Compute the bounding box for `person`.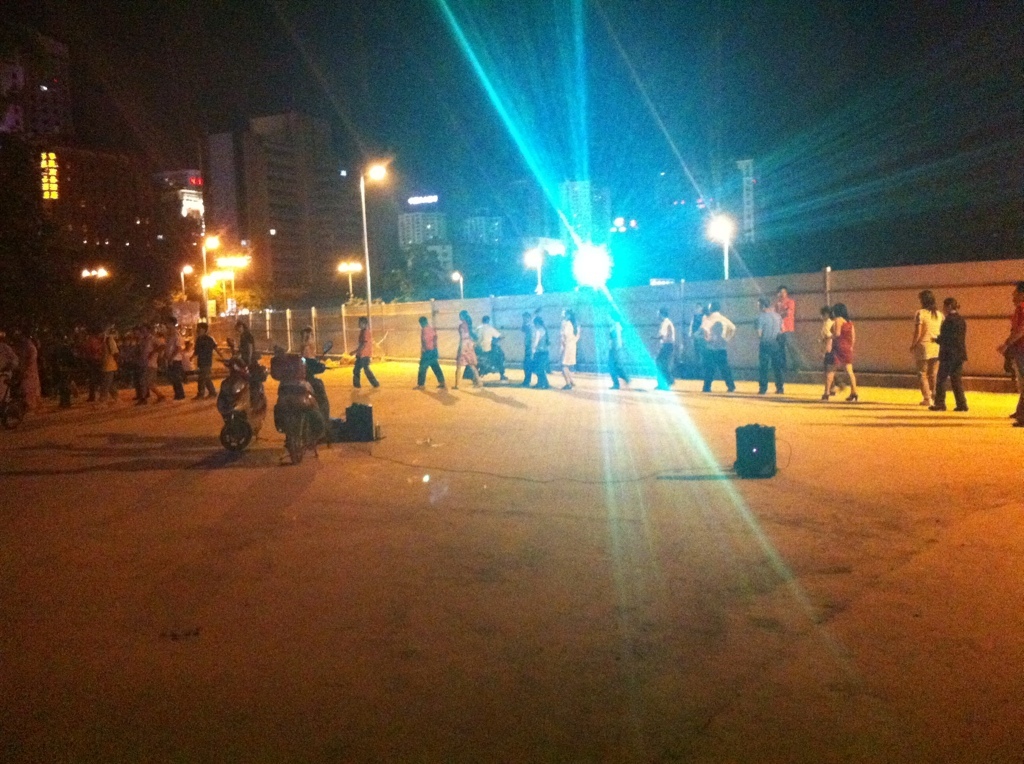
<bbox>412, 311, 451, 393</bbox>.
